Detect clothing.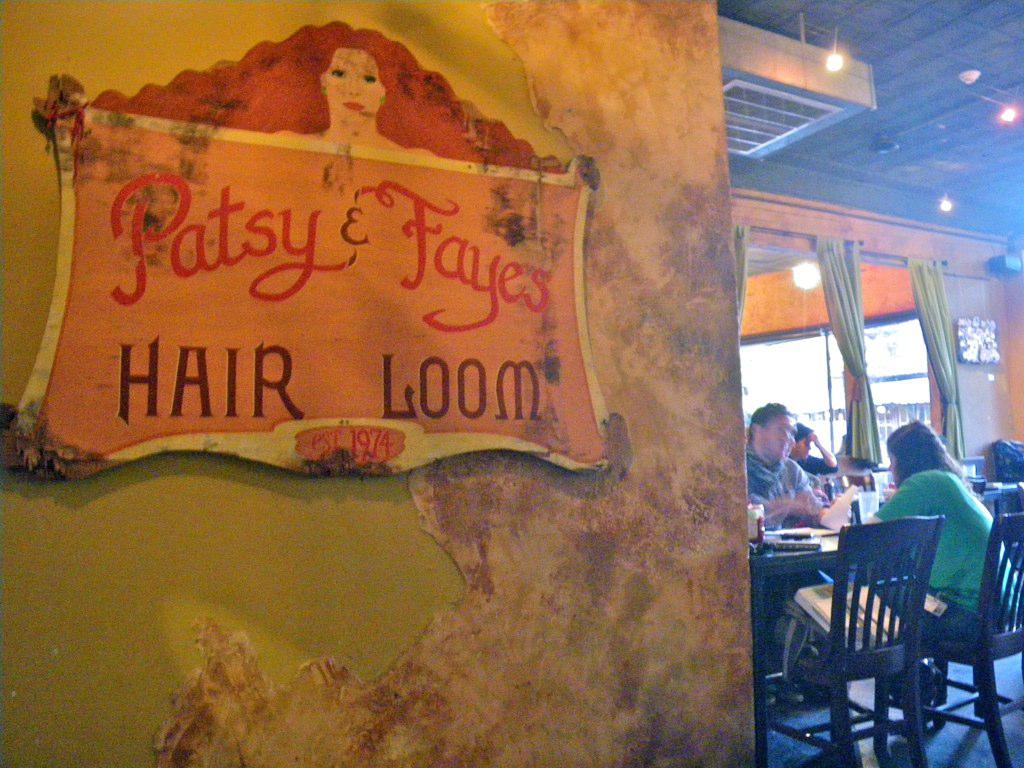
Detected at {"x1": 870, "y1": 467, "x2": 1023, "y2": 701}.
